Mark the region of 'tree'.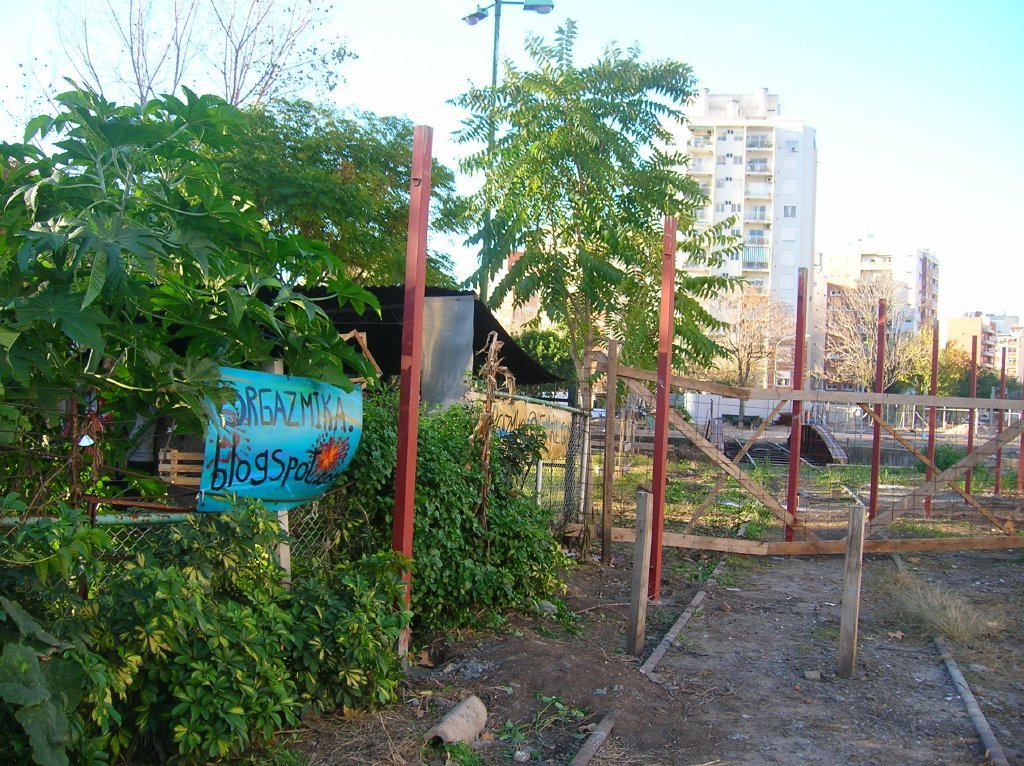
Region: (902, 318, 971, 397).
